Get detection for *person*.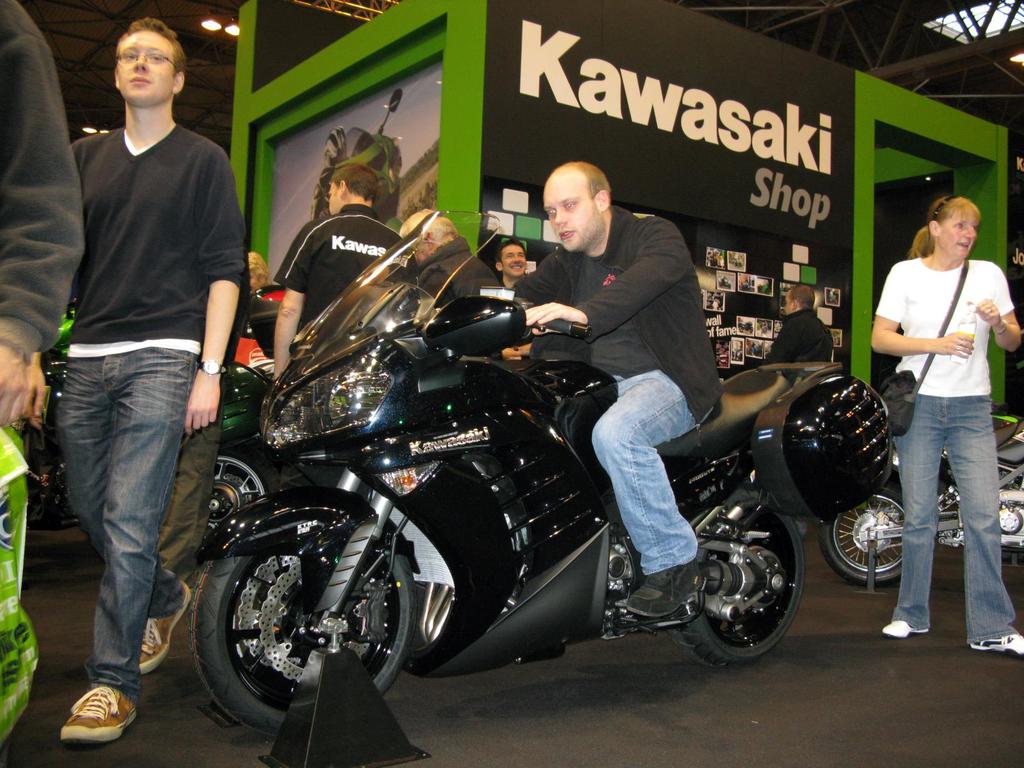
Detection: 884, 167, 1012, 660.
